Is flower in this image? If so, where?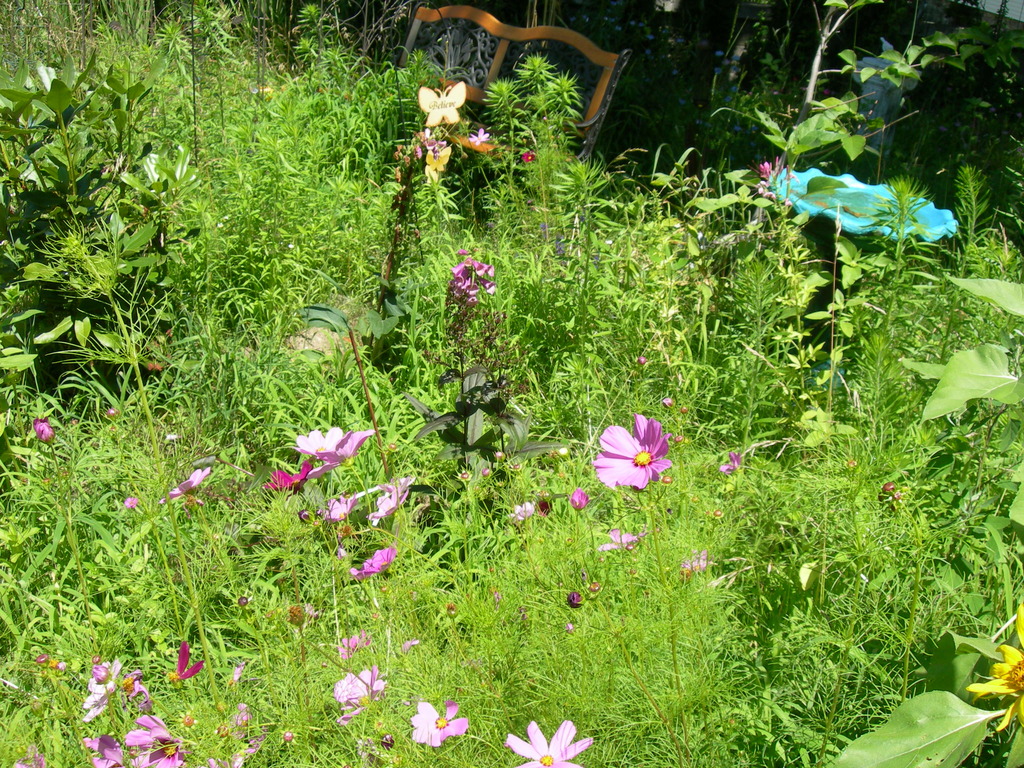
Yes, at rect(723, 449, 738, 472).
